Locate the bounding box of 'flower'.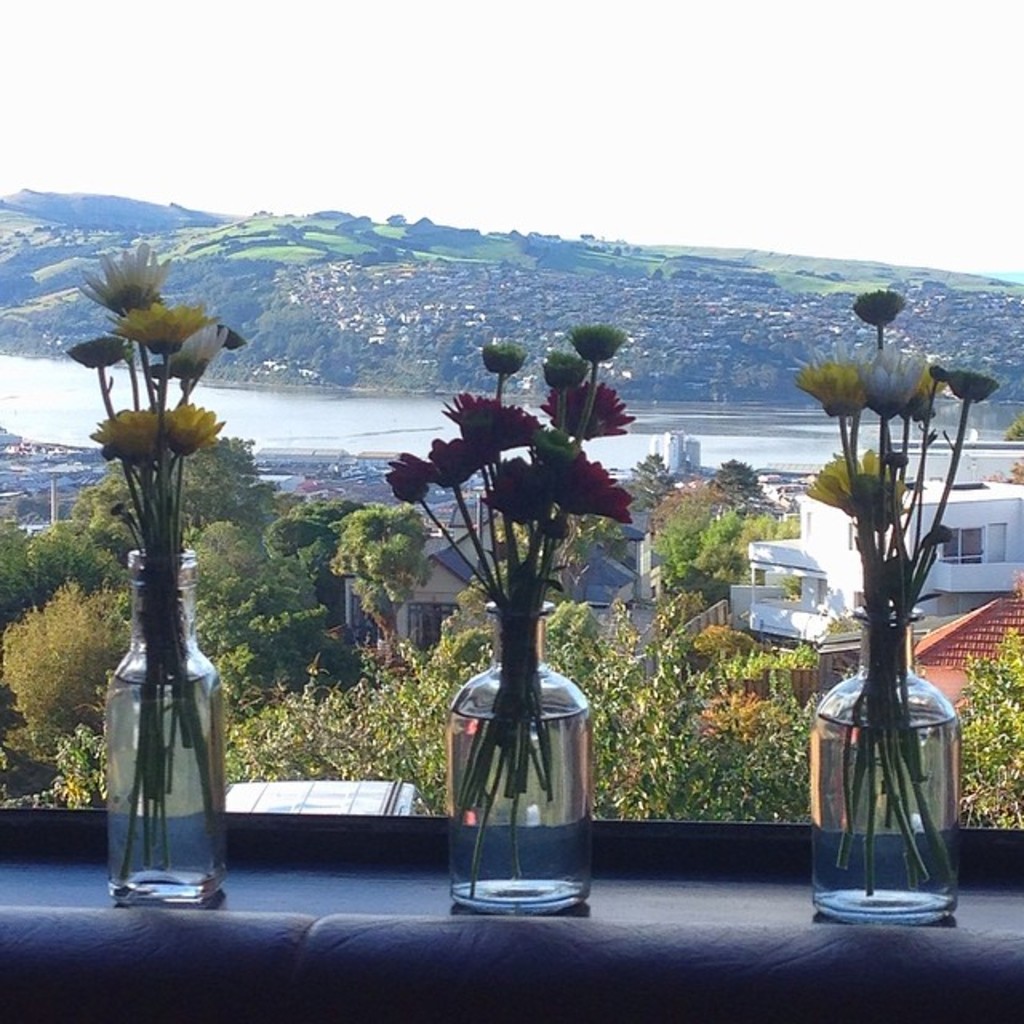
Bounding box: <bbox>64, 336, 126, 374</bbox>.
